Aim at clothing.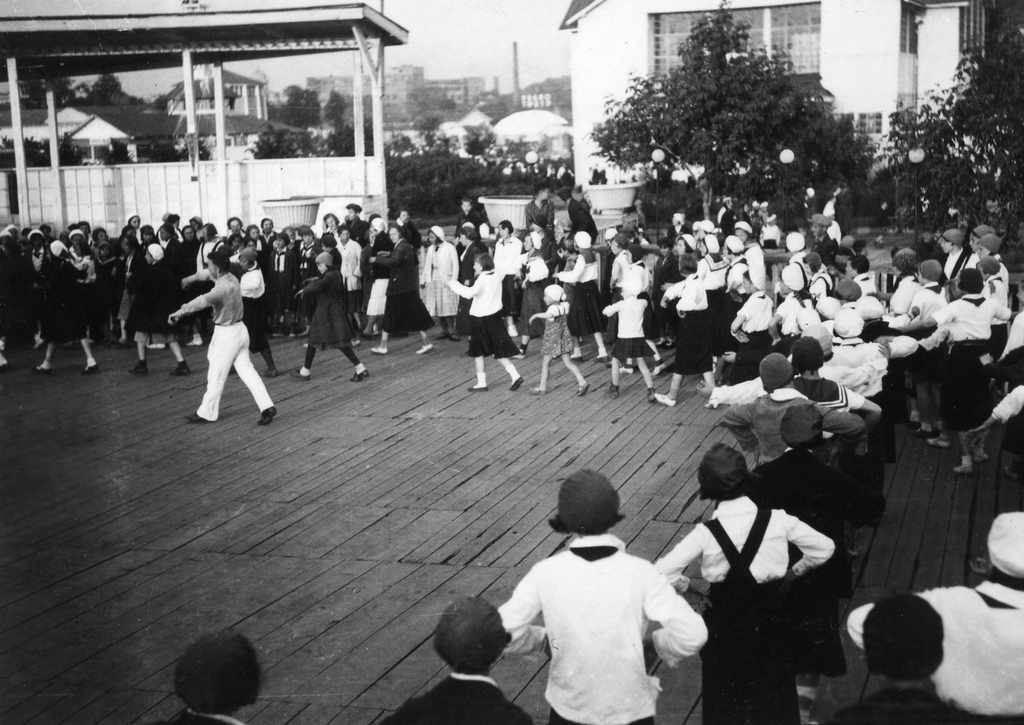
Aimed at select_region(497, 523, 707, 721).
